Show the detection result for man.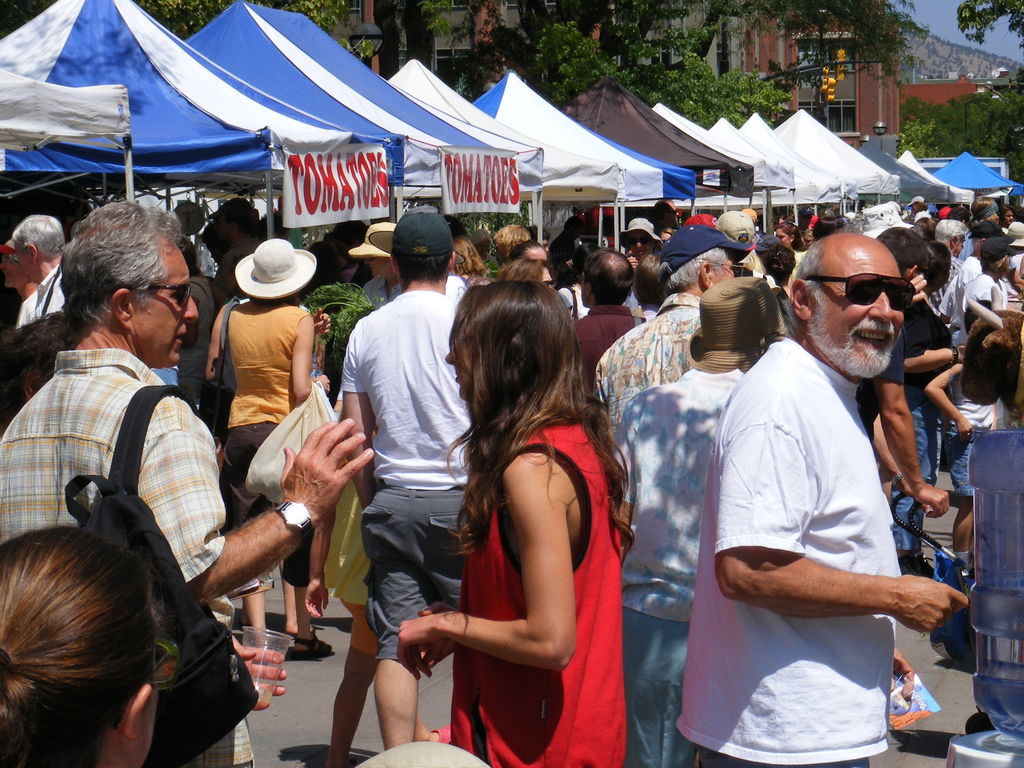
(932,216,966,306).
